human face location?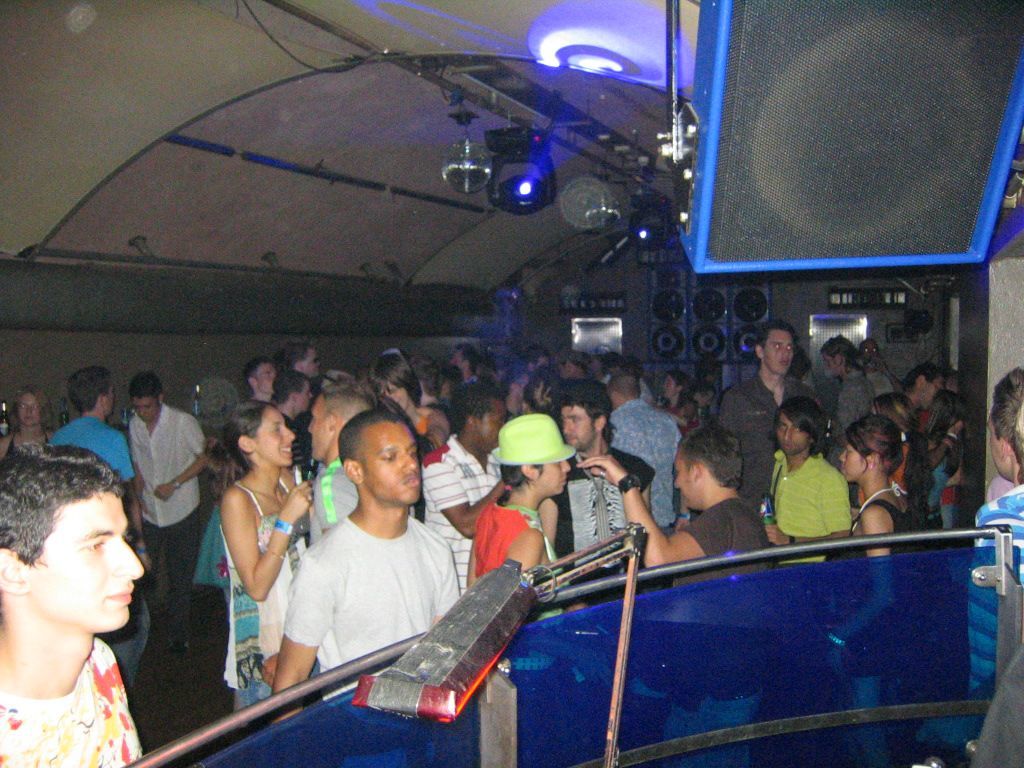
(670,385,672,396)
